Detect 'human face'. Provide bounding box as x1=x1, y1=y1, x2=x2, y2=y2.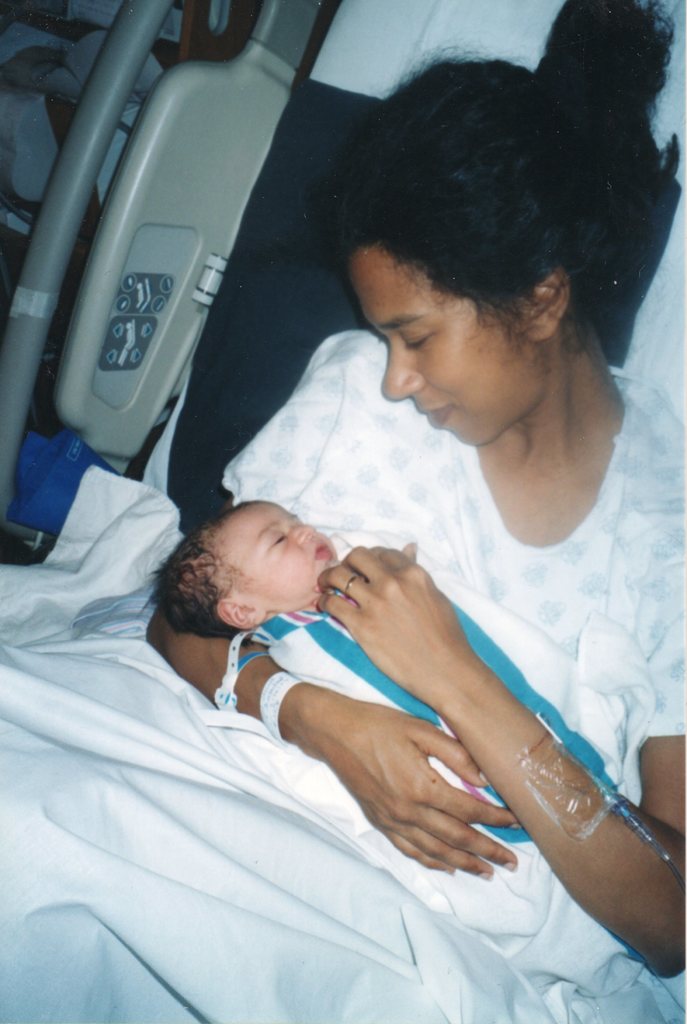
x1=344, y1=241, x2=549, y2=449.
